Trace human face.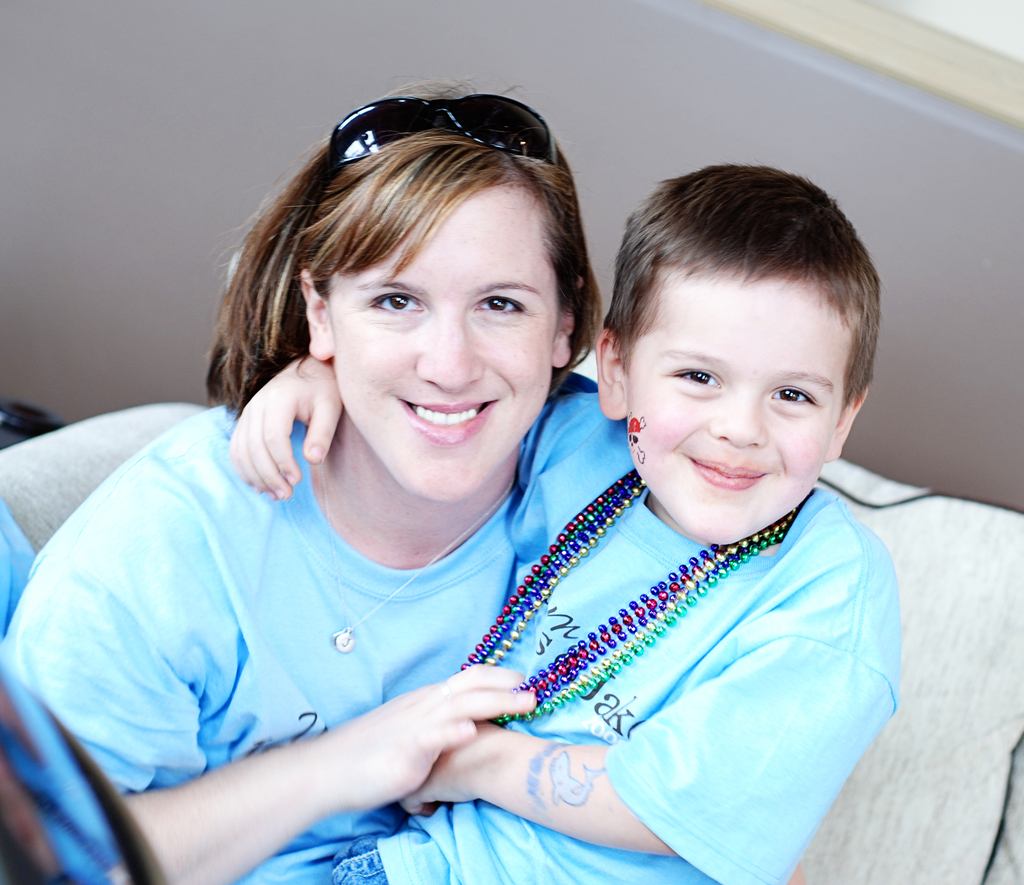
Traced to [623,275,863,549].
